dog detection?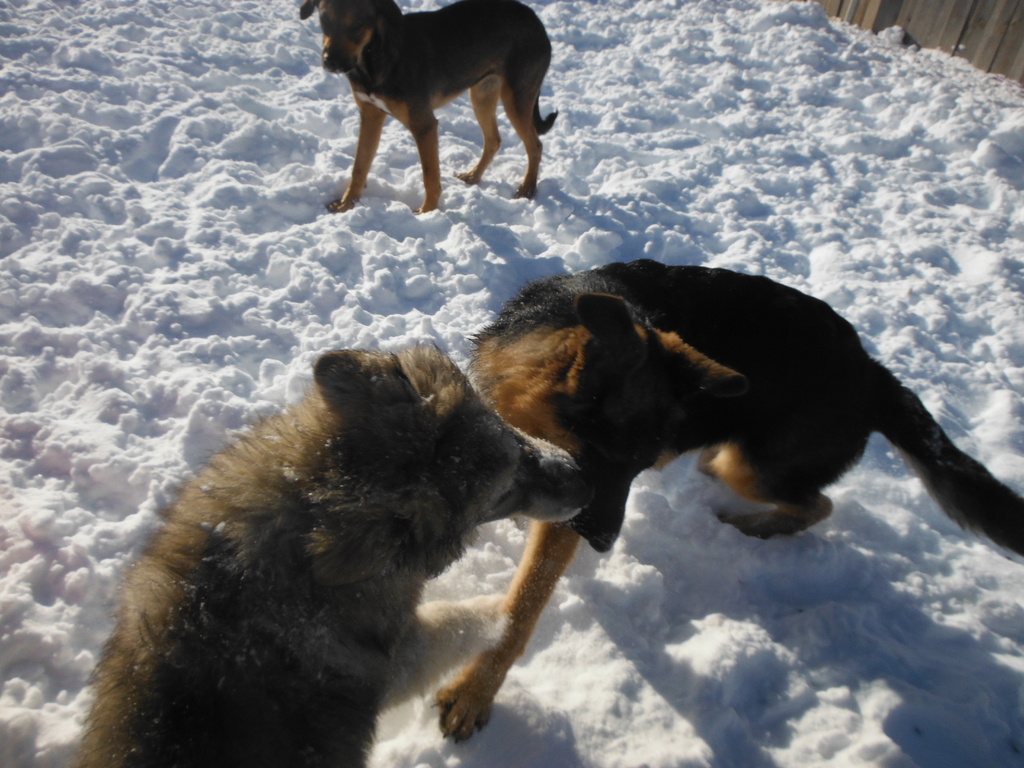
x1=301, y1=0, x2=558, y2=216
